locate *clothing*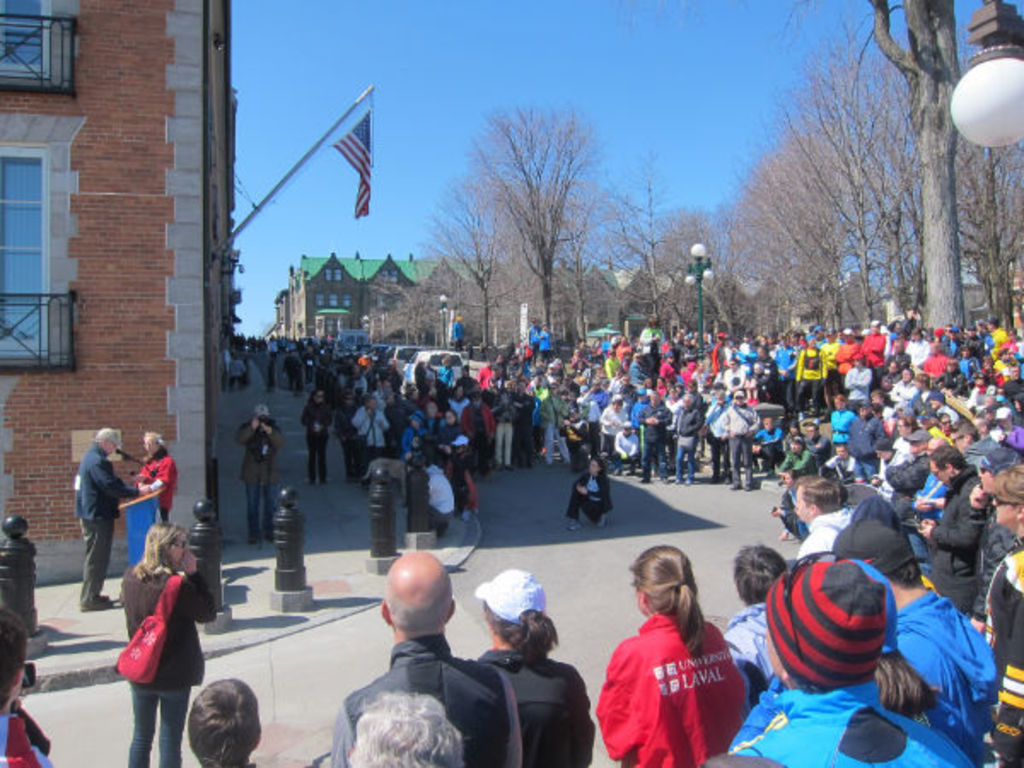
crop(0, 712, 53, 766)
